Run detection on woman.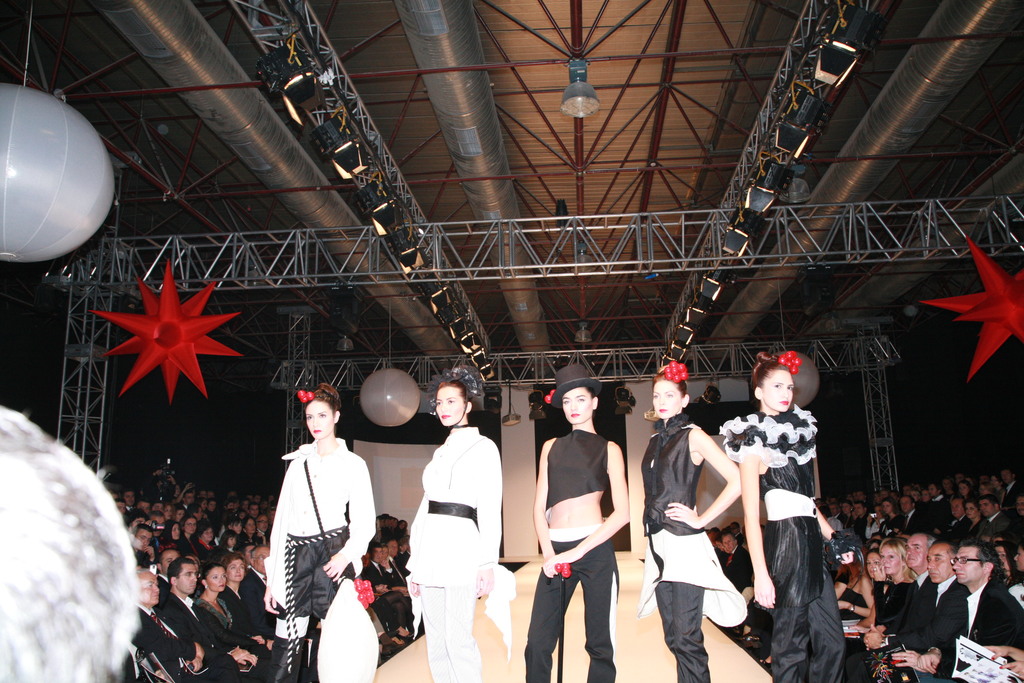
Result: x1=190, y1=556, x2=260, y2=652.
